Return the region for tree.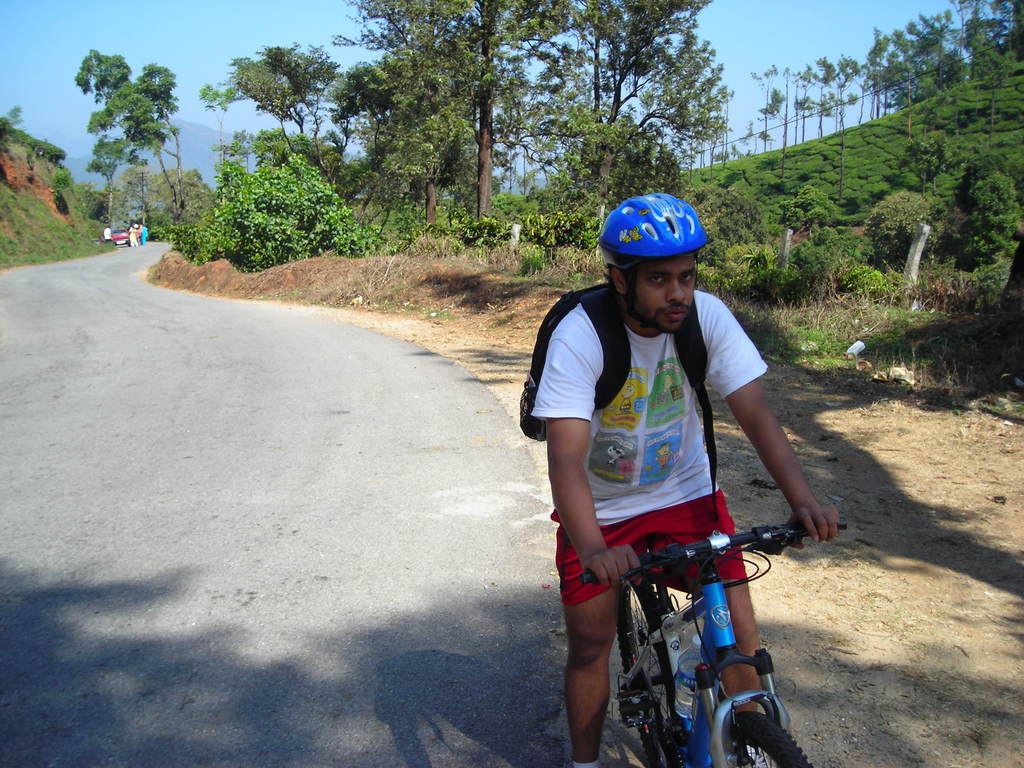
[198, 73, 252, 197].
